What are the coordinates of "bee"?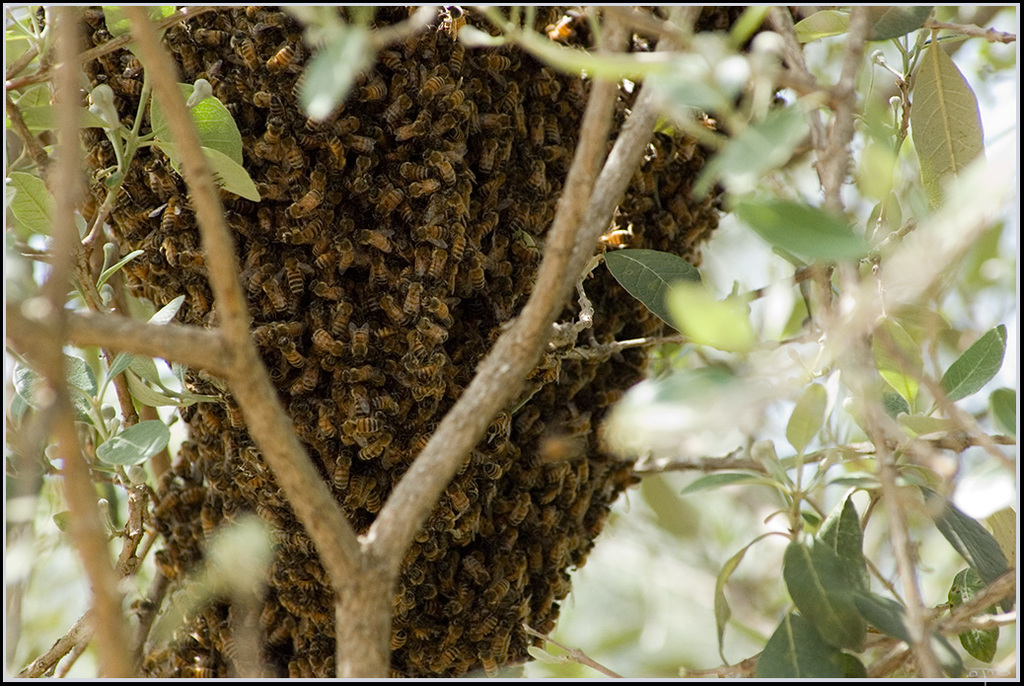
rect(441, 261, 463, 298).
